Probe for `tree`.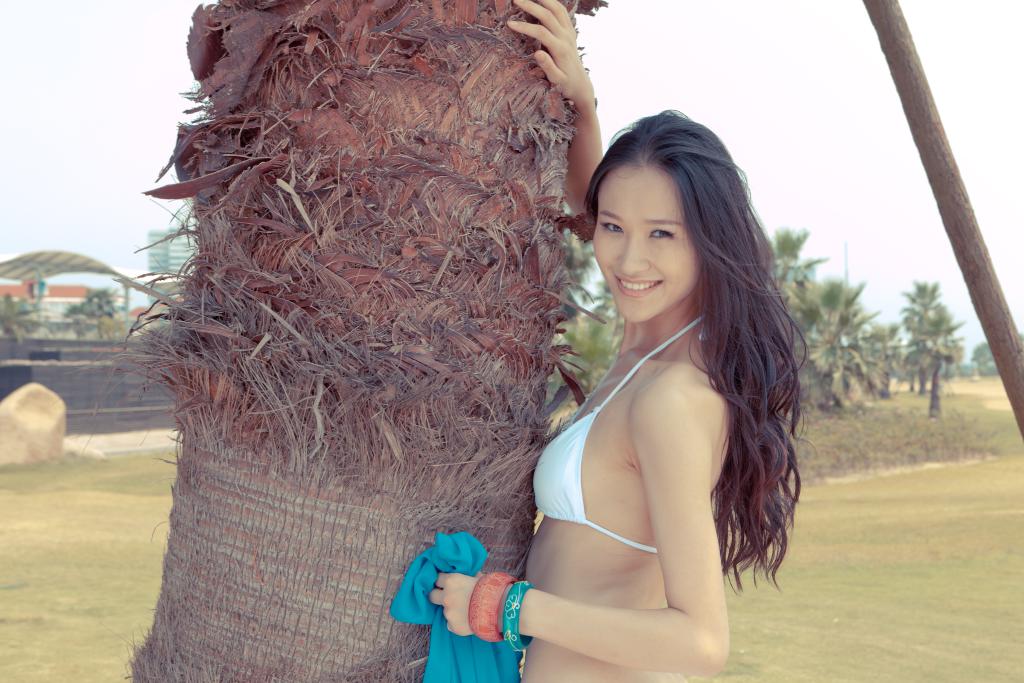
Probe result: region(551, 222, 627, 392).
